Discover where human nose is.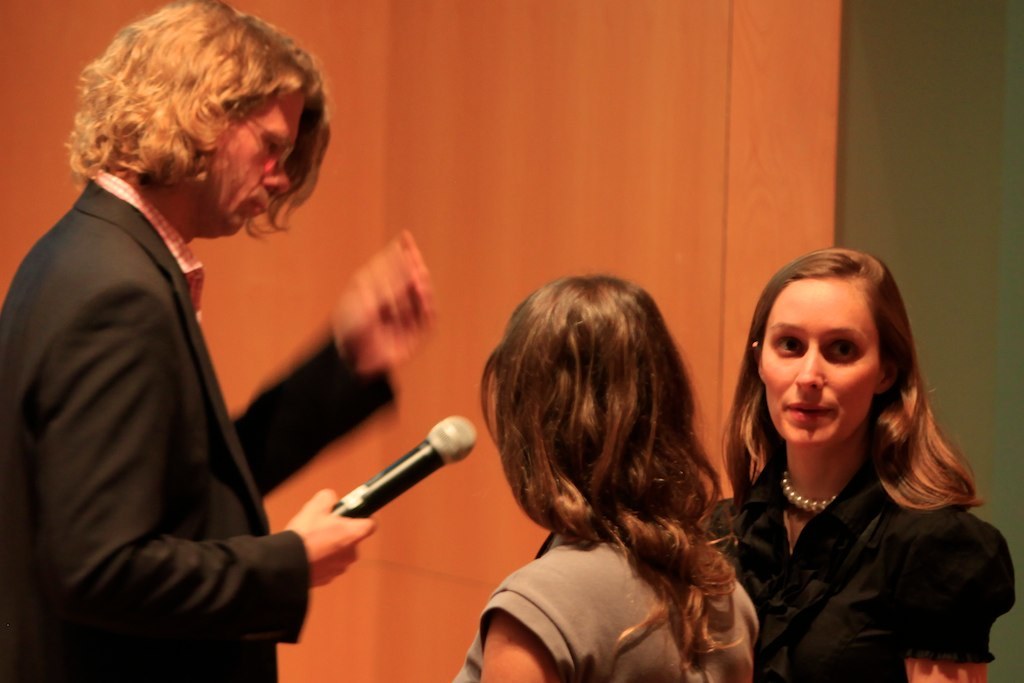
Discovered at [left=259, top=159, right=292, bottom=192].
